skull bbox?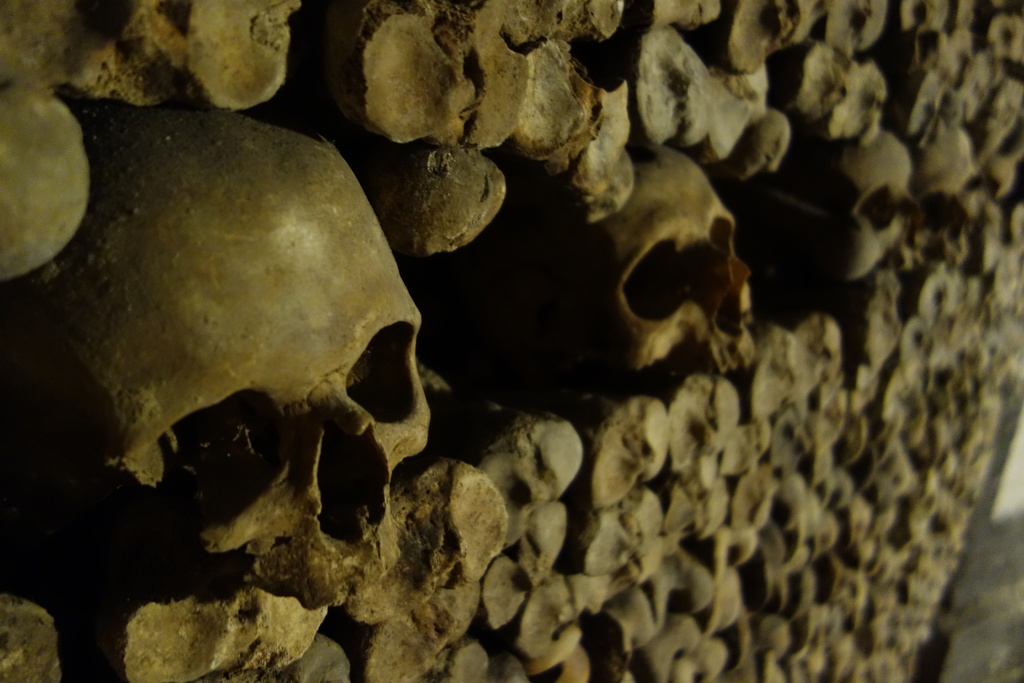
box=[35, 98, 432, 609]
